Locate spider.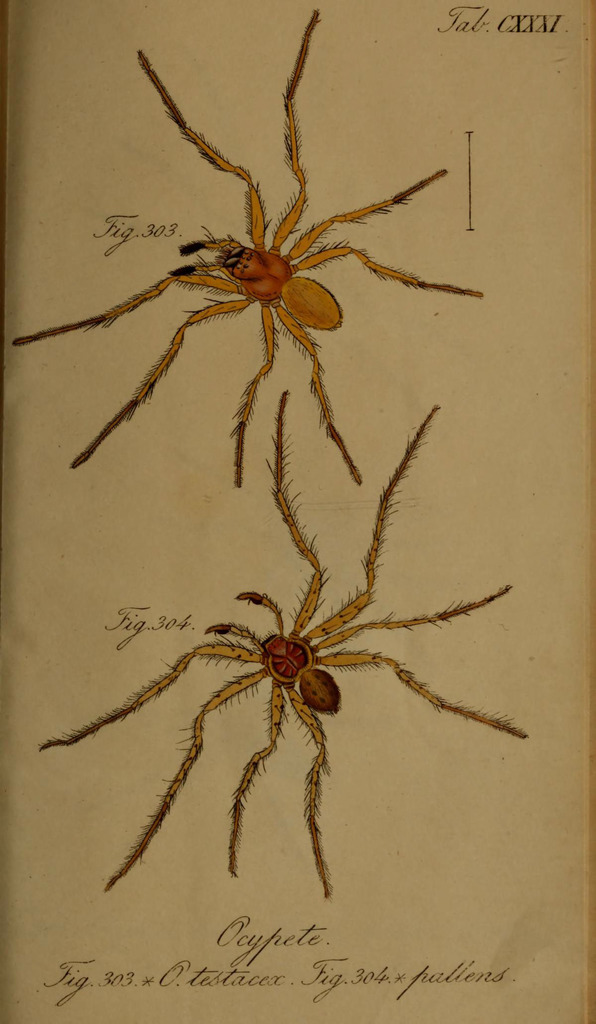
Bounding box: Rect(31, 401, 530, 903).
